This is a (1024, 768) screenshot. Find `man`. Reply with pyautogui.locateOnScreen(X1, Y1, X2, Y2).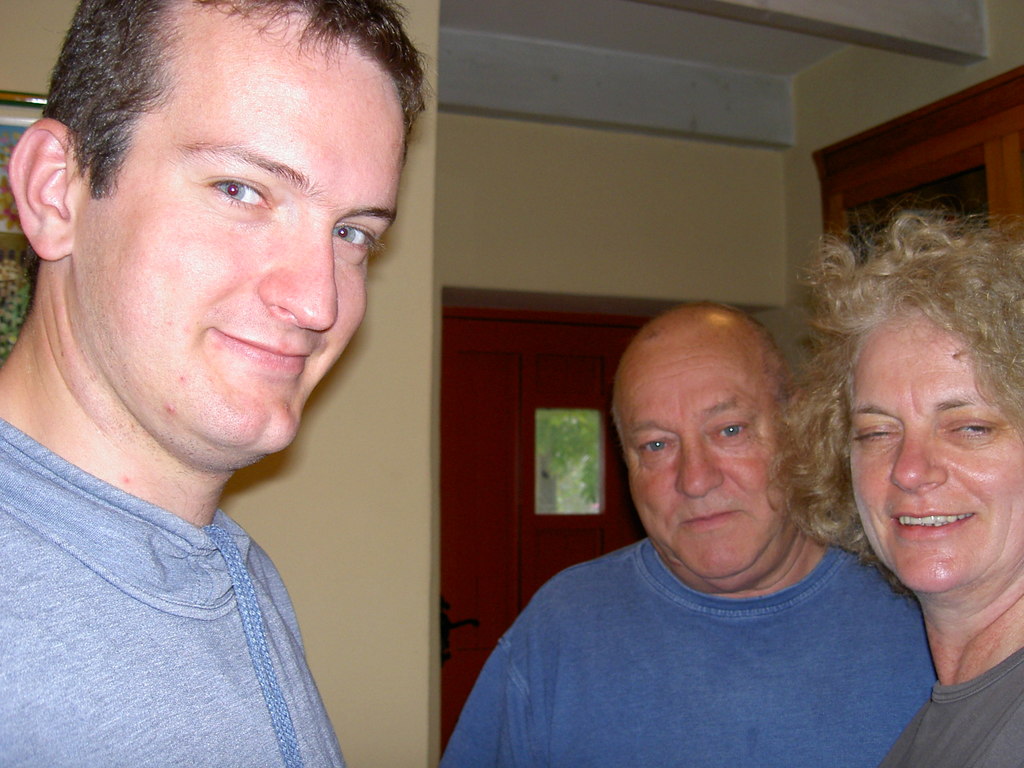
pyautogui.locateOnScreen(437, 300, 933, 767).
